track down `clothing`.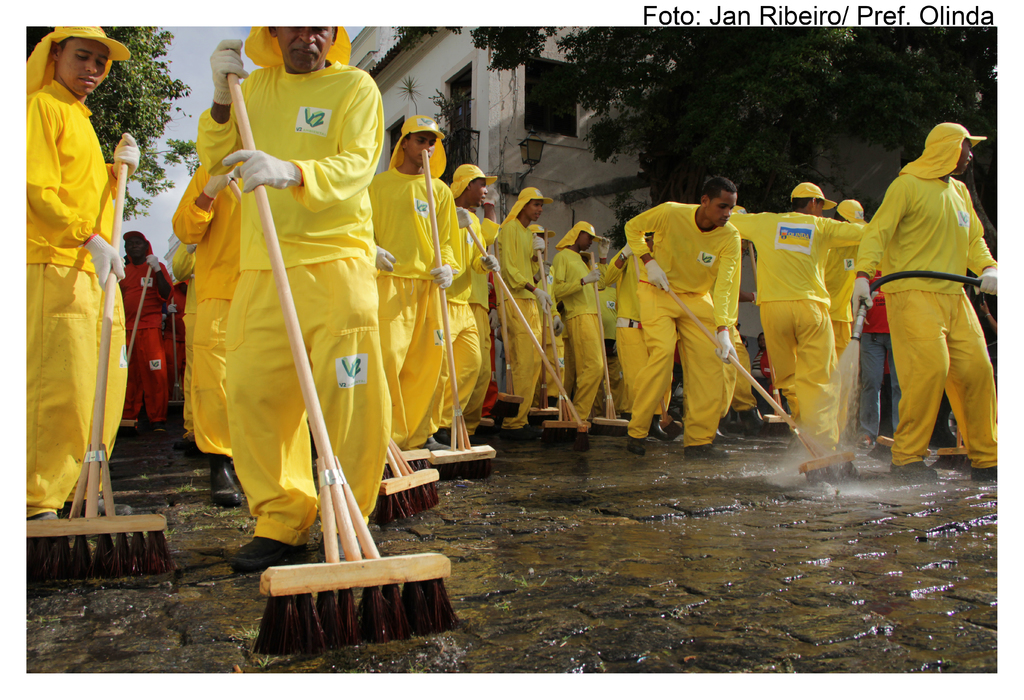
Tracked to [left=365, top=169, right=461, bottom=452].
